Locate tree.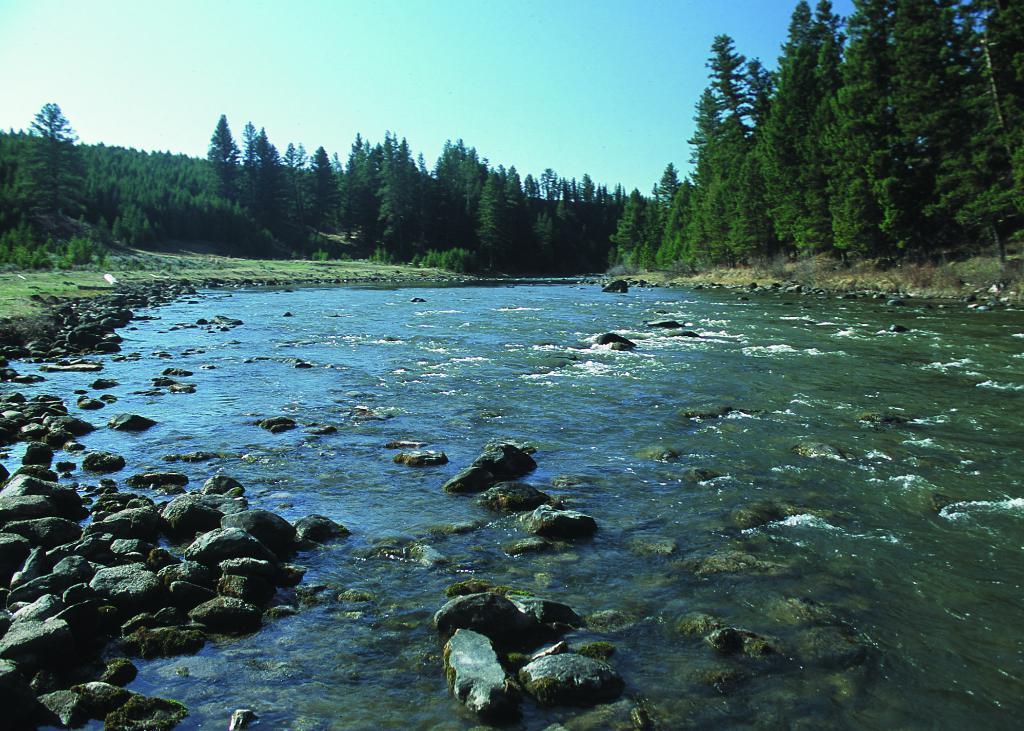
Bounding box: box=[394, 129, 420, 265].
